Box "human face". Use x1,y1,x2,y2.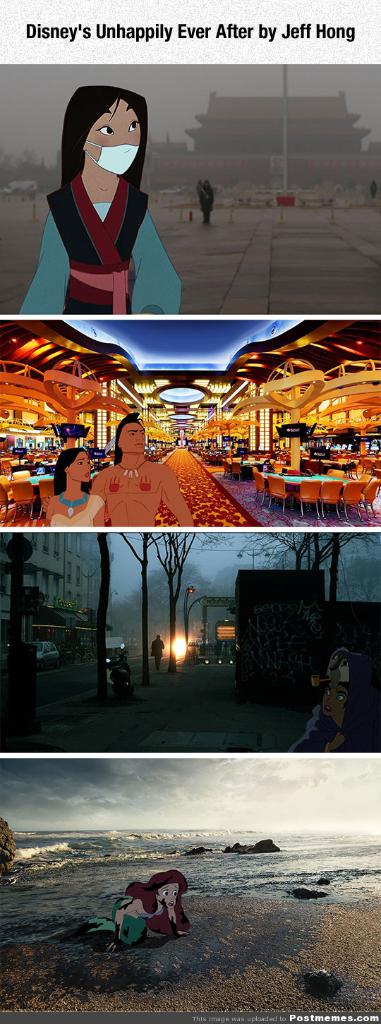
66,449,92,478.
